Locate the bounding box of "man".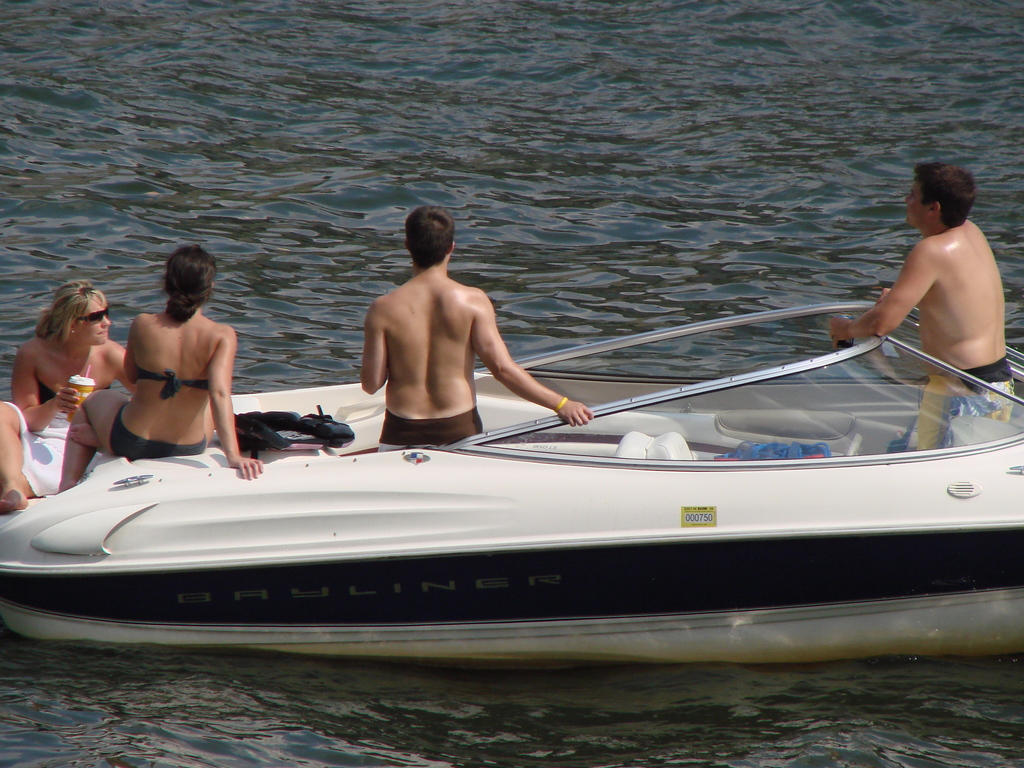
Bounding box: bbox=(828, 161, 1015, 458).
